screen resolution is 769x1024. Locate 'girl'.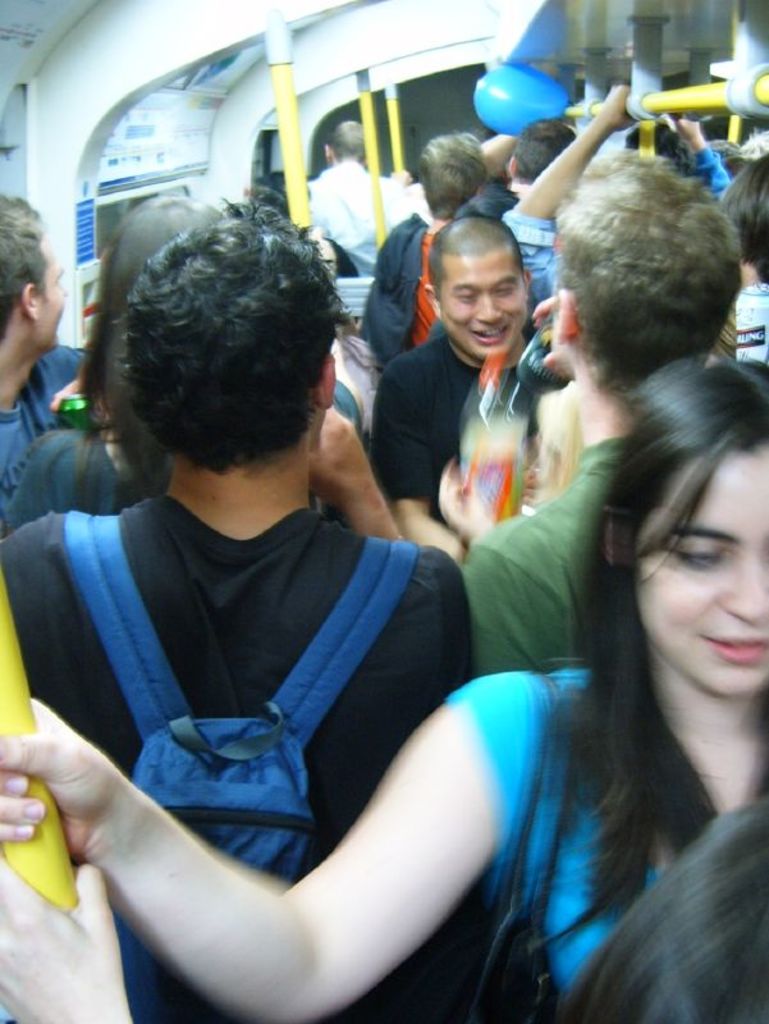
<box>0,362,768,1023</box>.
